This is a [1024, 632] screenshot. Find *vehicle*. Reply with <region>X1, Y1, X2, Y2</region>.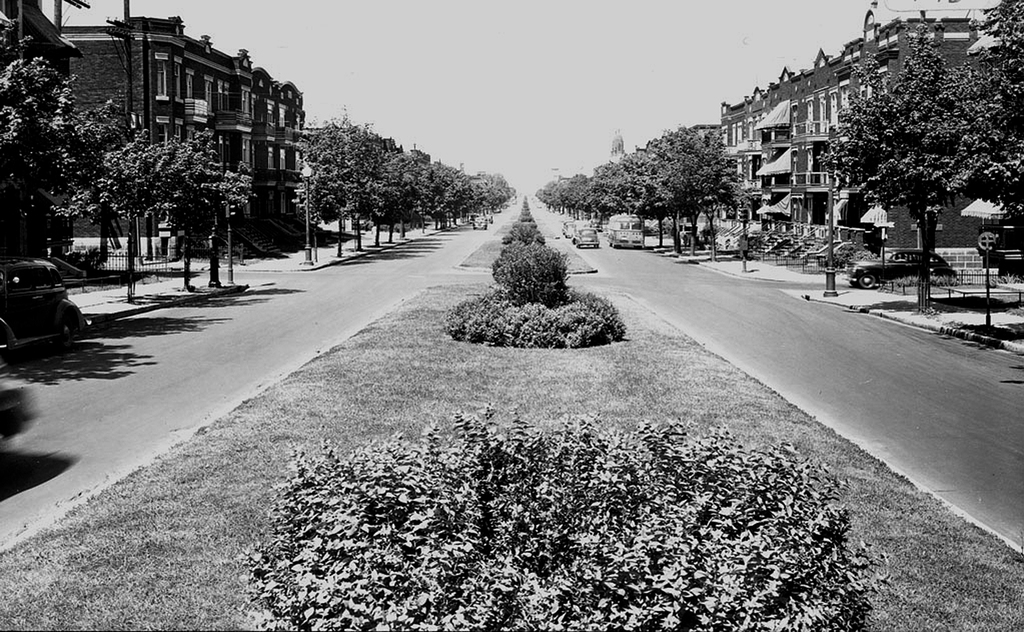
<region>604, 213, 645, 248</region>.
